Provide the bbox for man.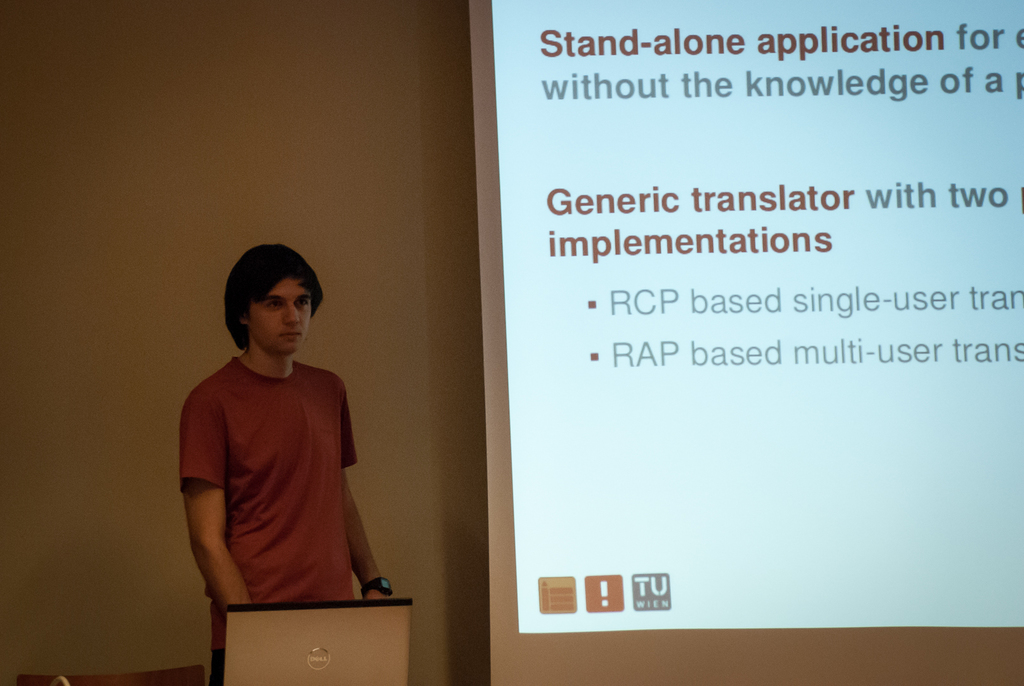
{"x1": 166, "y1": 227, "x2": 390, "y2": 654}.
